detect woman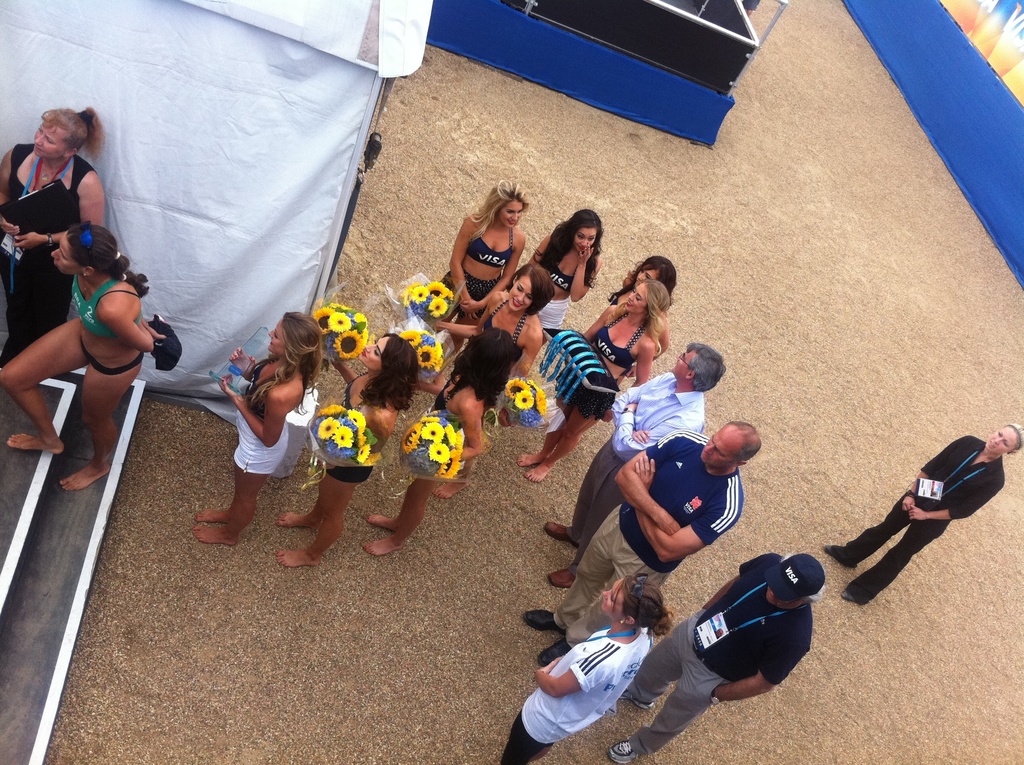
(x1=191, y1=314, x2=324, y2=546)
